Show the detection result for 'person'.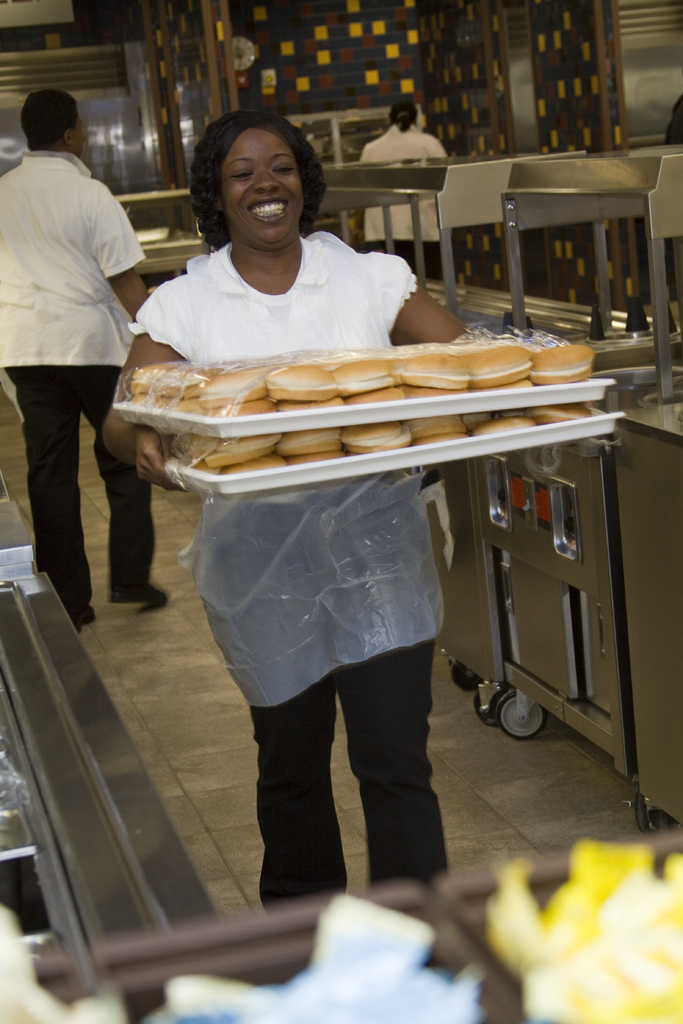
[x1=96, y1=102, x2=489, y2=915].
